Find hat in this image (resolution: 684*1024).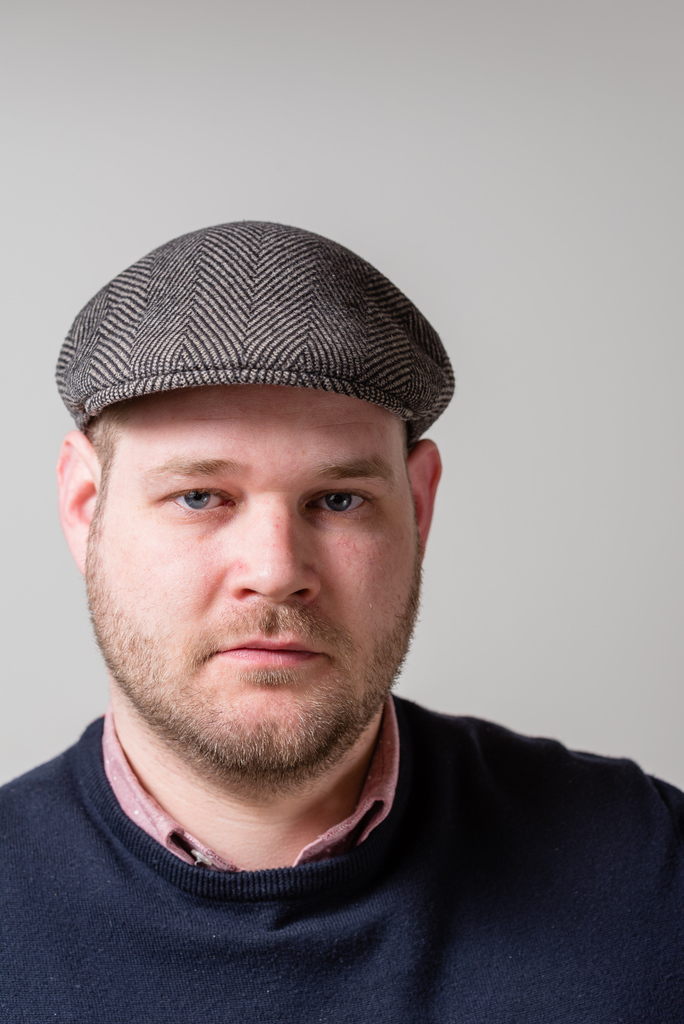
box=[54, 218, 457, 443].
